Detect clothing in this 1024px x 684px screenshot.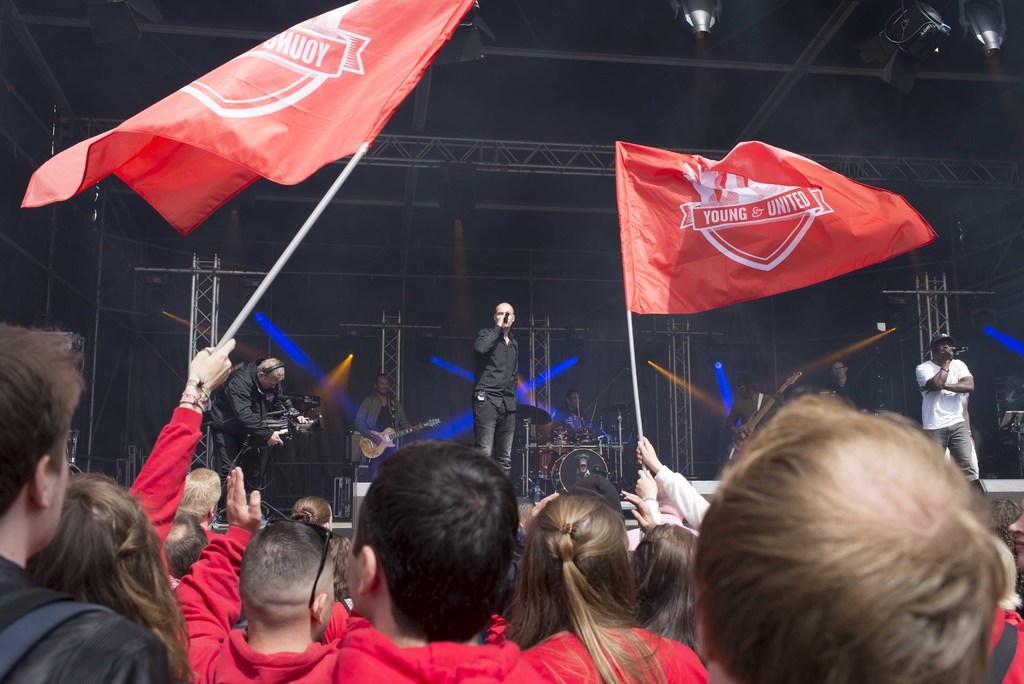
Detection: pyautogui.locateOnScreen(203, 351, 285, 475).
